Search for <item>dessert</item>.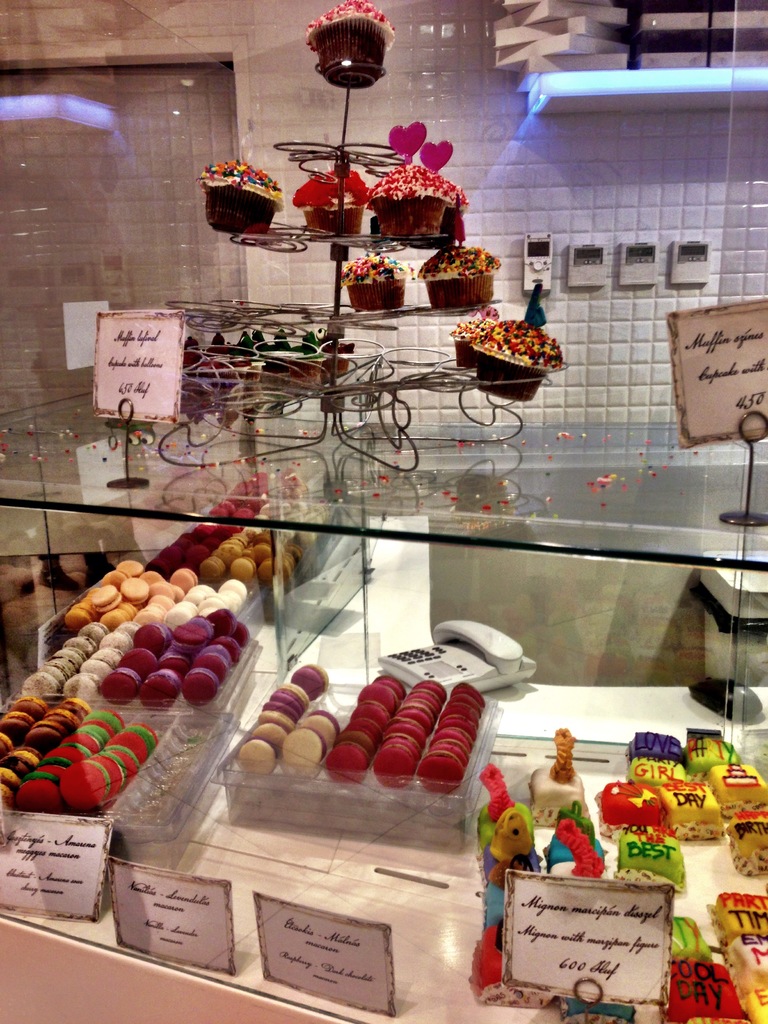
Found at [106, 615, 252, 698].
